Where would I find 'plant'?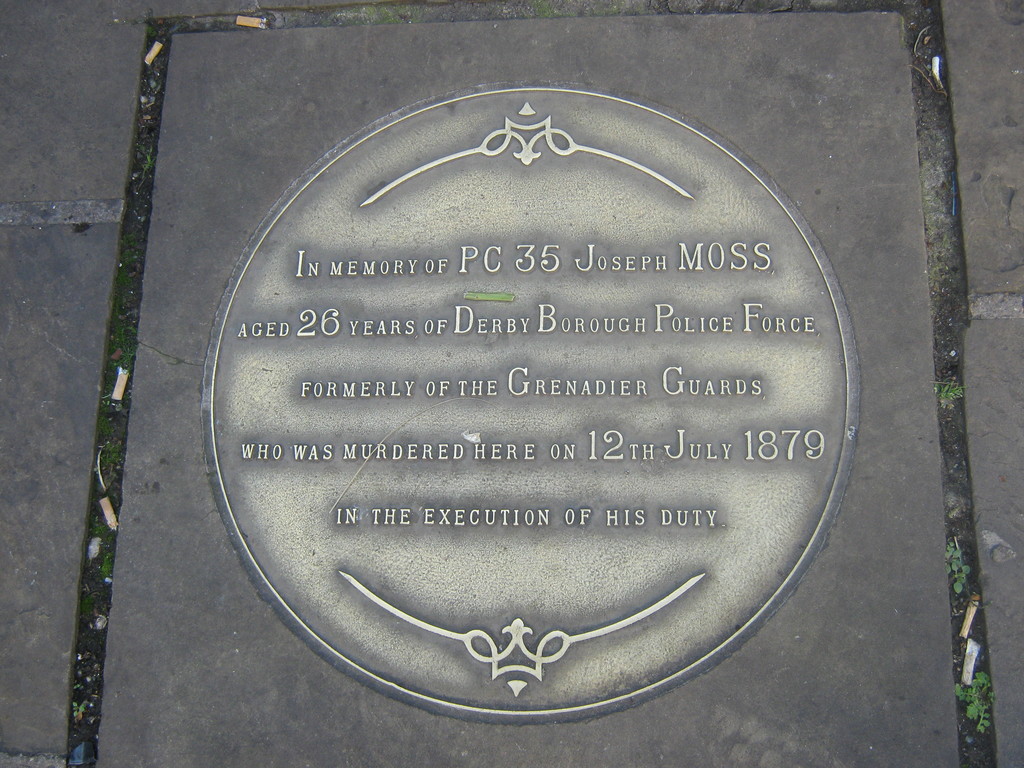
At [97, 415, 117, 465].
